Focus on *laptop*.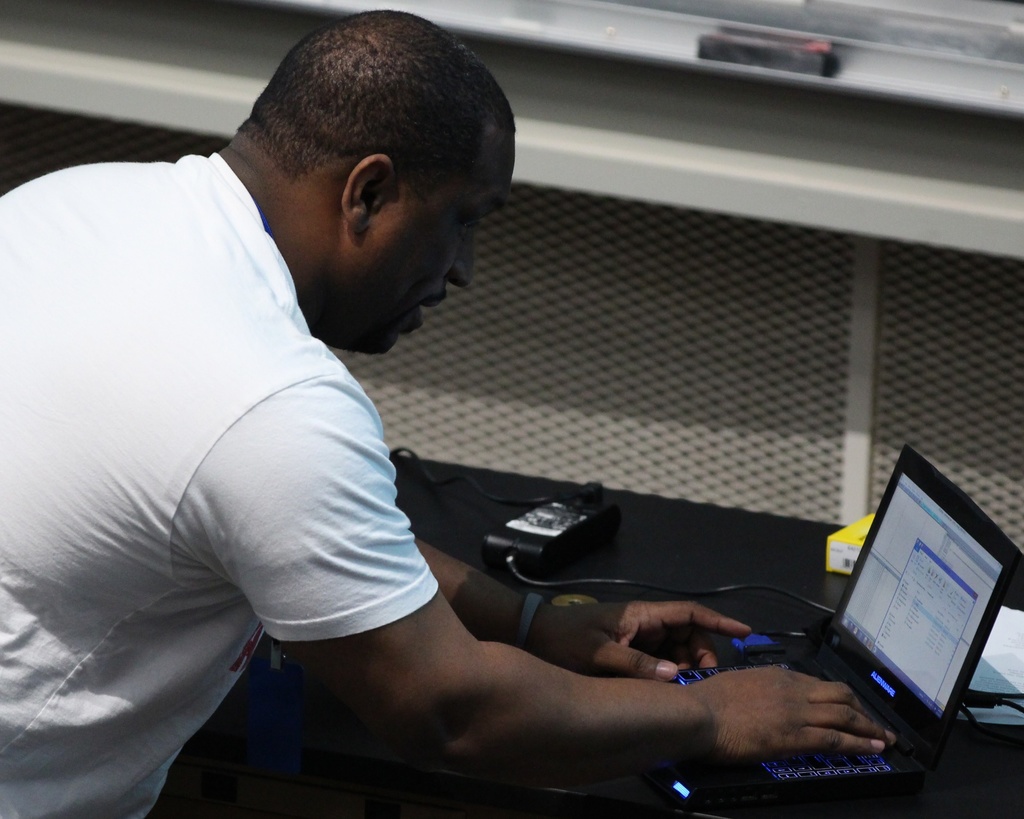
Focused at <bbox>732, 442, 1002, 805</bbox>.
